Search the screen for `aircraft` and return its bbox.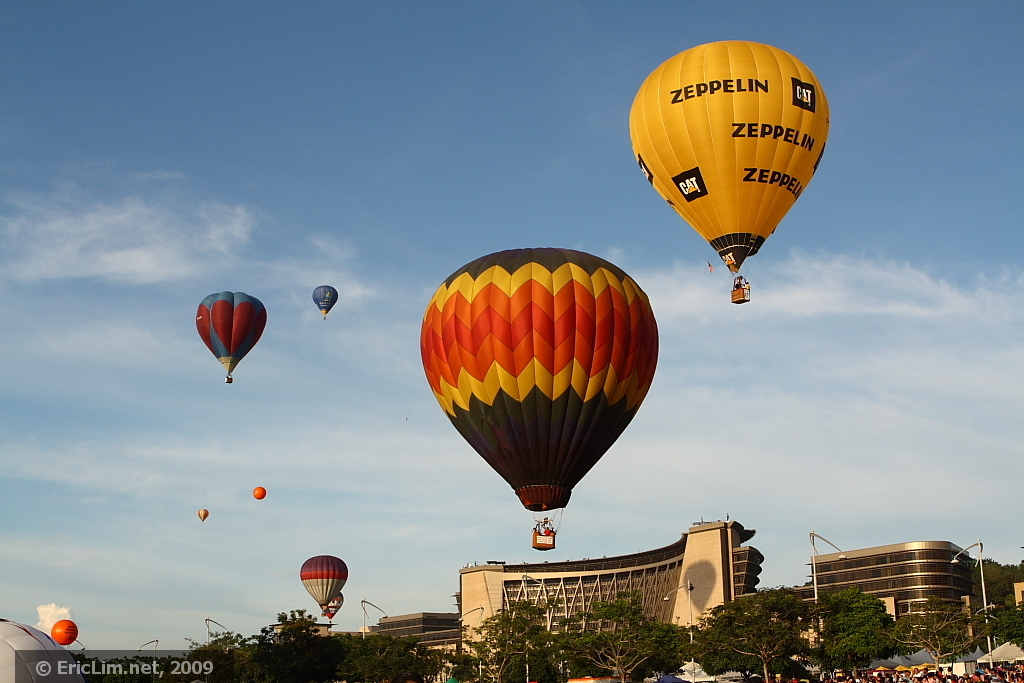
Found: bbox(197, 507, 207, 523).
